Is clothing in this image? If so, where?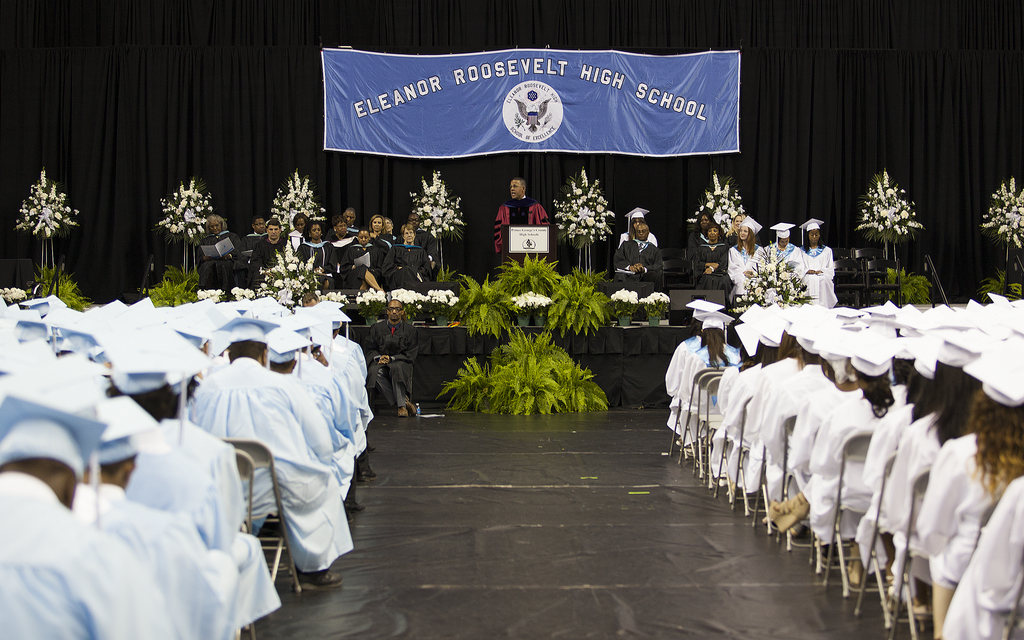
Yes, at region(722, 227, 763, 246).
